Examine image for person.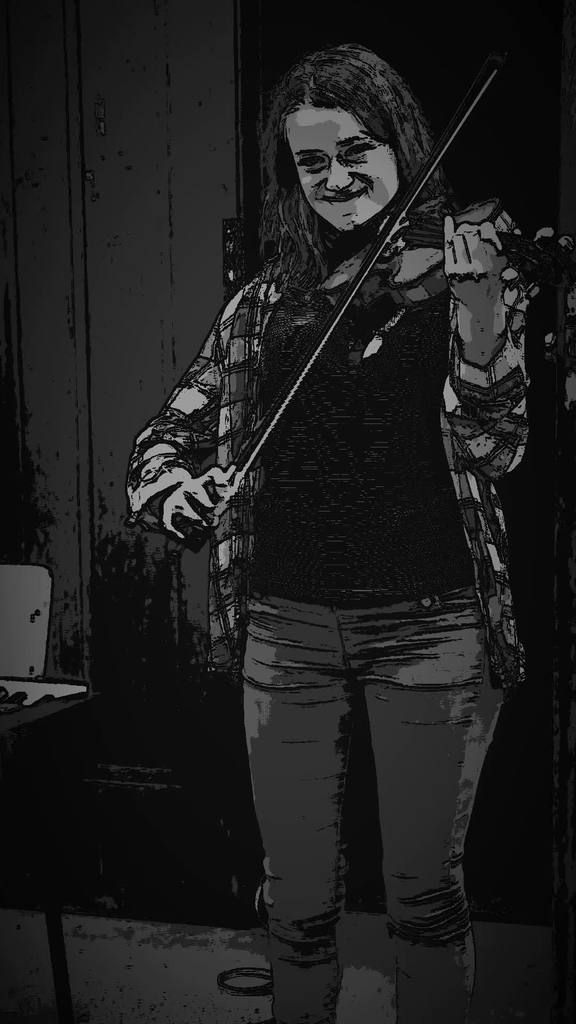
Examination result: bbox=[122, 42, 572, 1019].
